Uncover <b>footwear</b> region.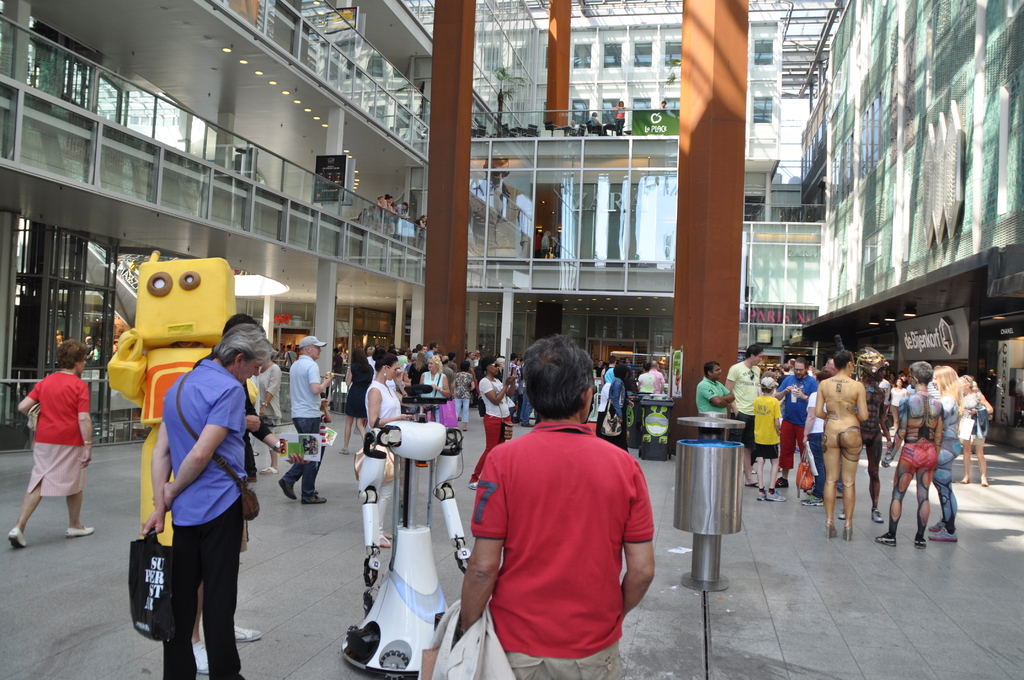
Uncovered: {"left": 756, "top": 490, "right": 785, "bottom": 501}.
